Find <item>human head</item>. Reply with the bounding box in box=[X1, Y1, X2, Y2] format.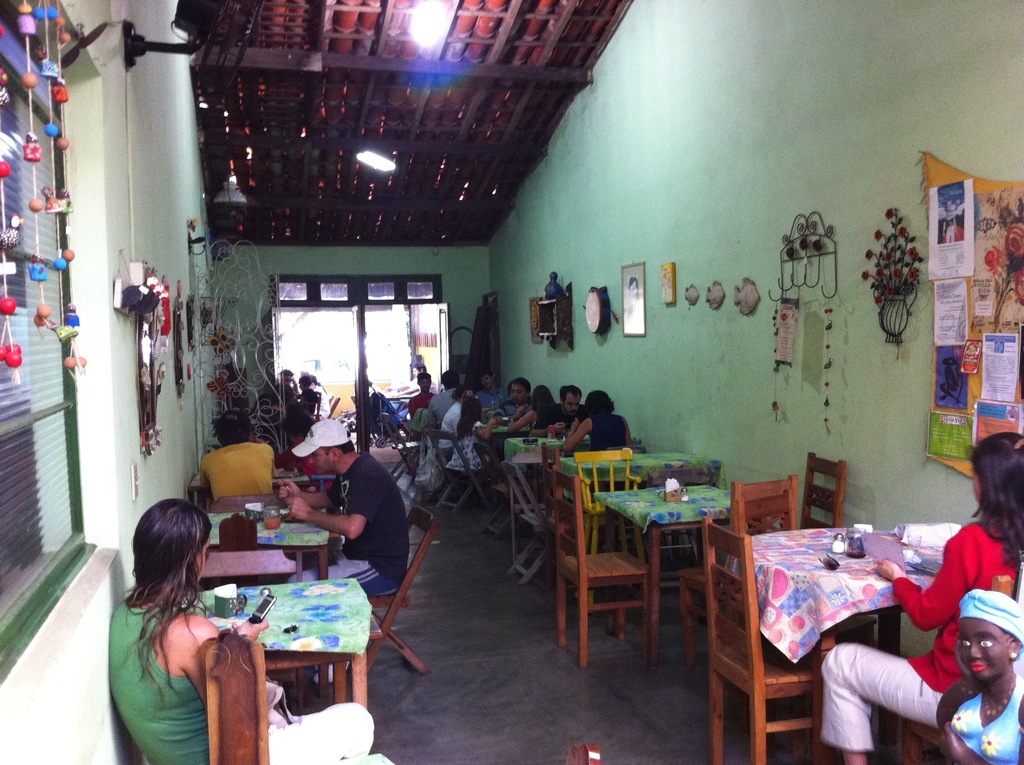
box=[511, 376, 531, 406].
